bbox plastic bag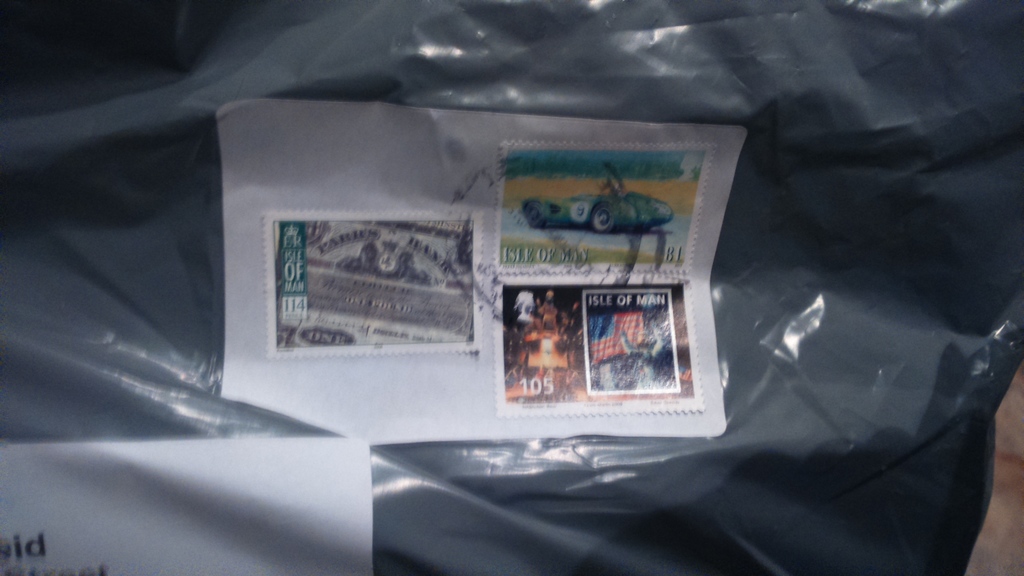
select_region(1, 0, 1023, 575)
